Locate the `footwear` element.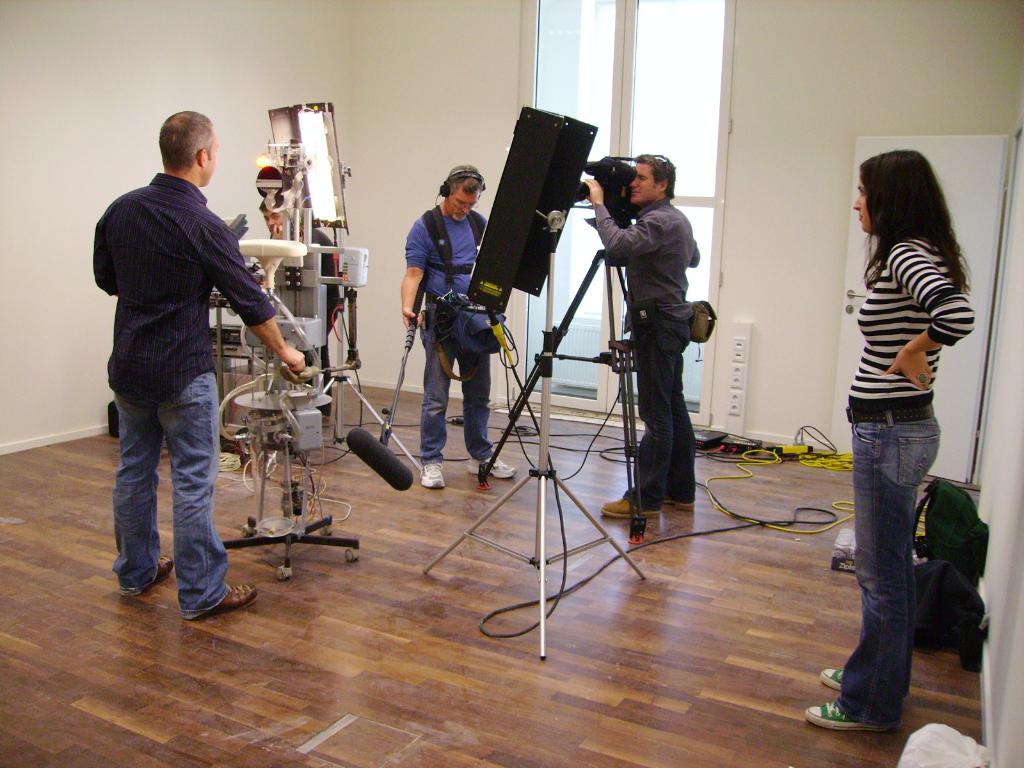
Element bbox: detection(469, 452, 518, 479).
